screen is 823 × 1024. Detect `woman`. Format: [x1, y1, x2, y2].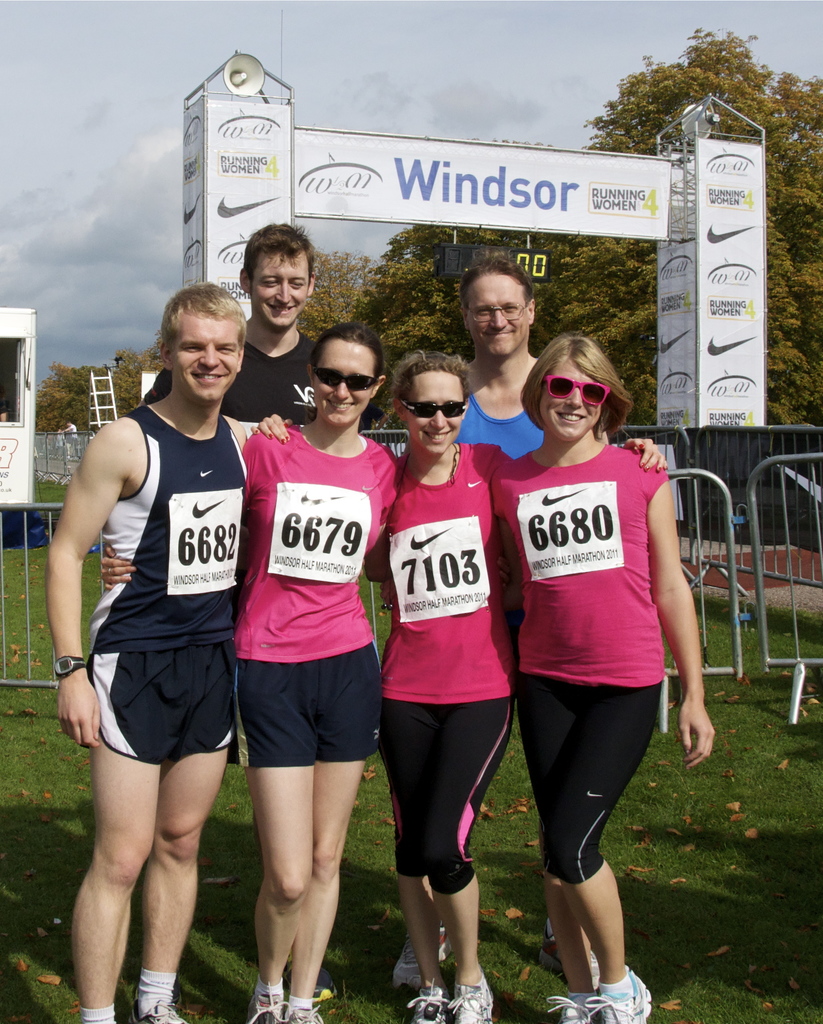
[253, 348, 671, 1023].
